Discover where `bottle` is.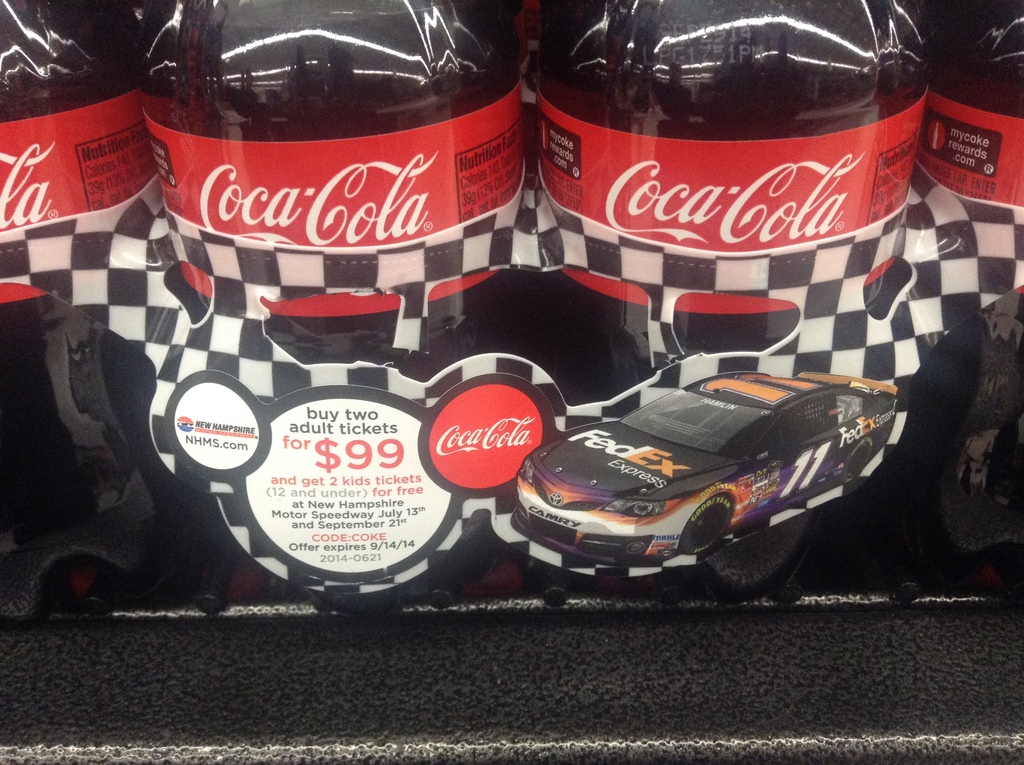
Discovered at (0,0,190,512).
